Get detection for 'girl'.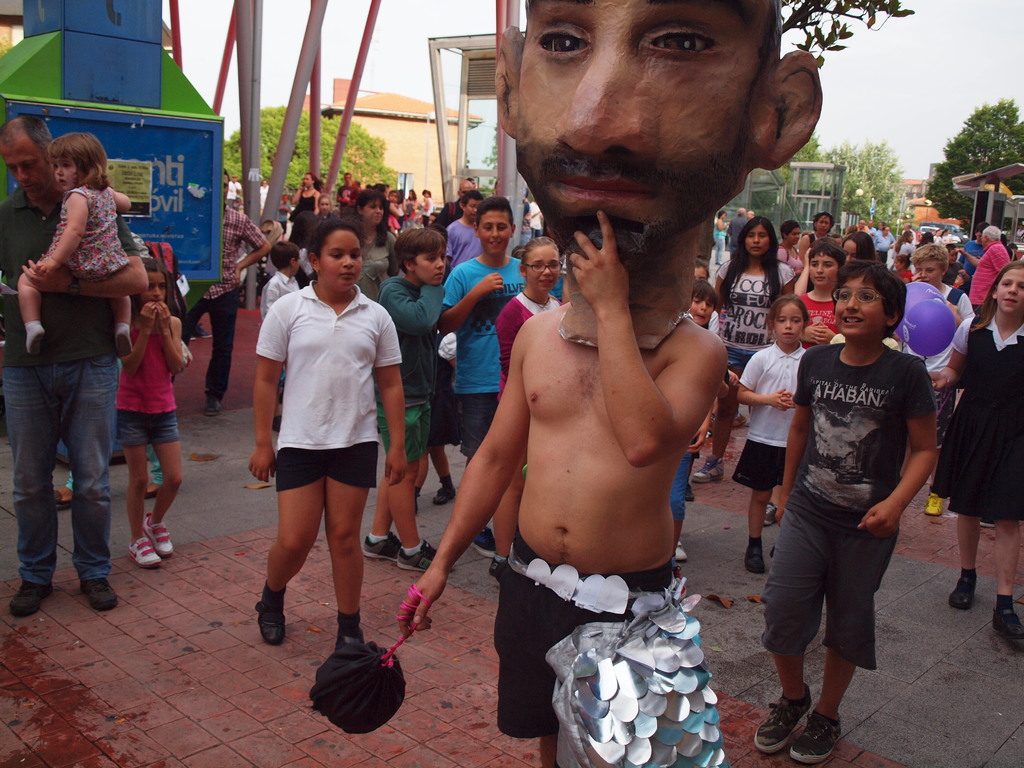
Detection: (415,328,458,500).
